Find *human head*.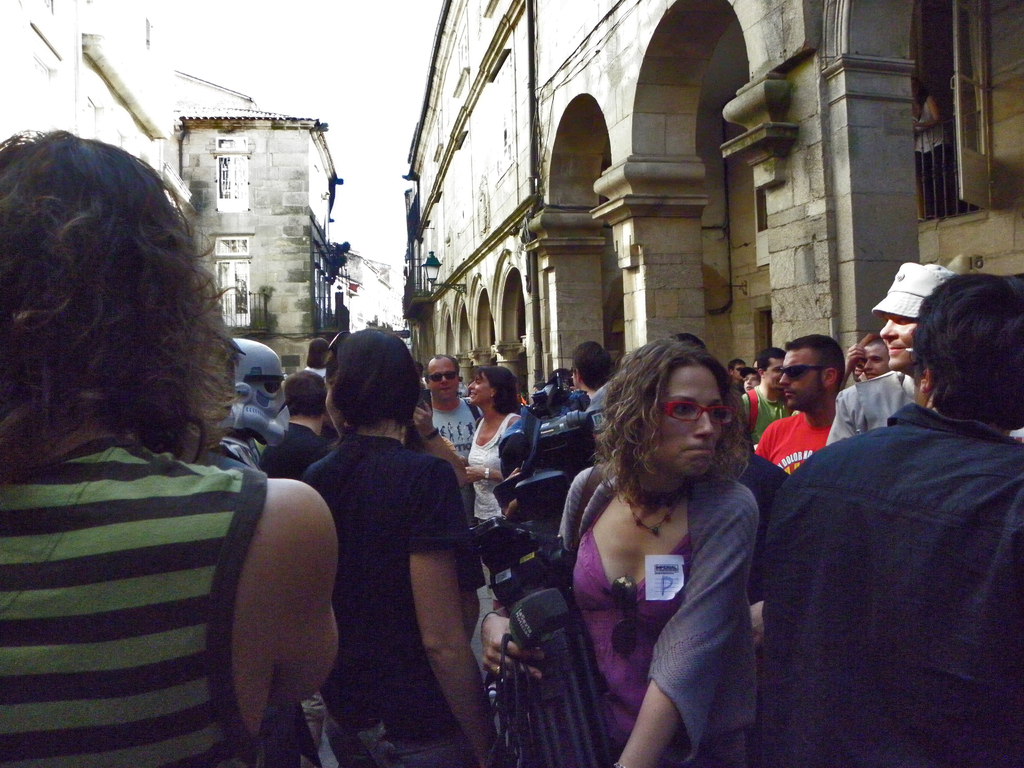
bbox=(326, 330, 419, 437).
